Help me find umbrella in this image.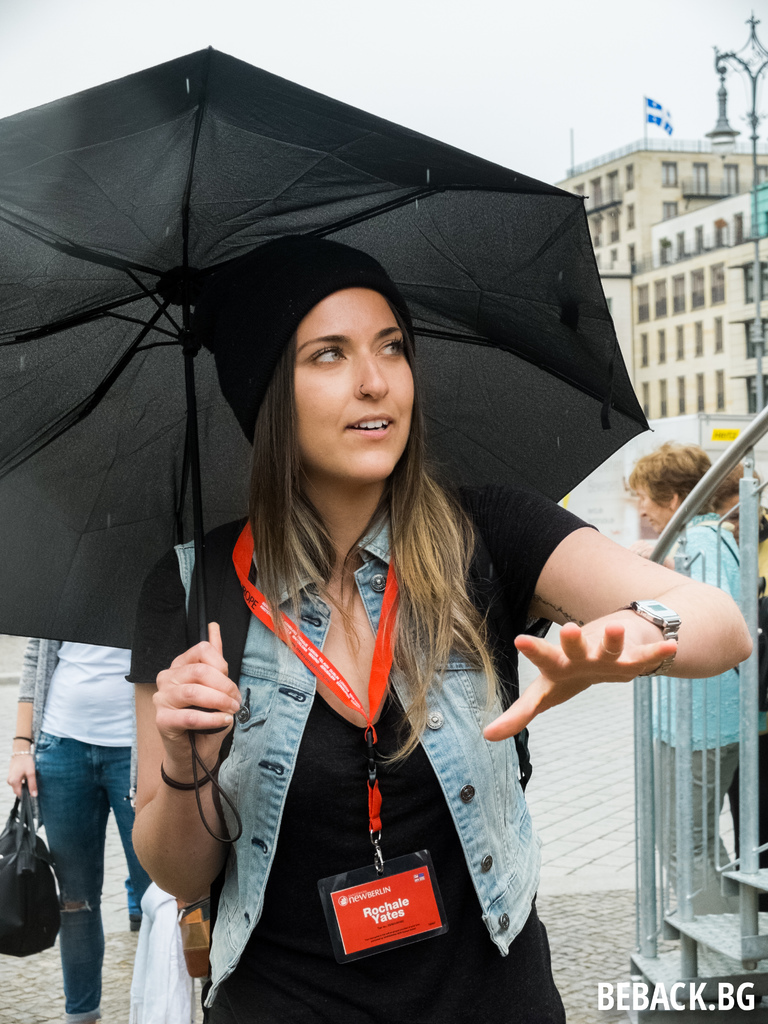
Found it: (0, 45, 652, 842).
